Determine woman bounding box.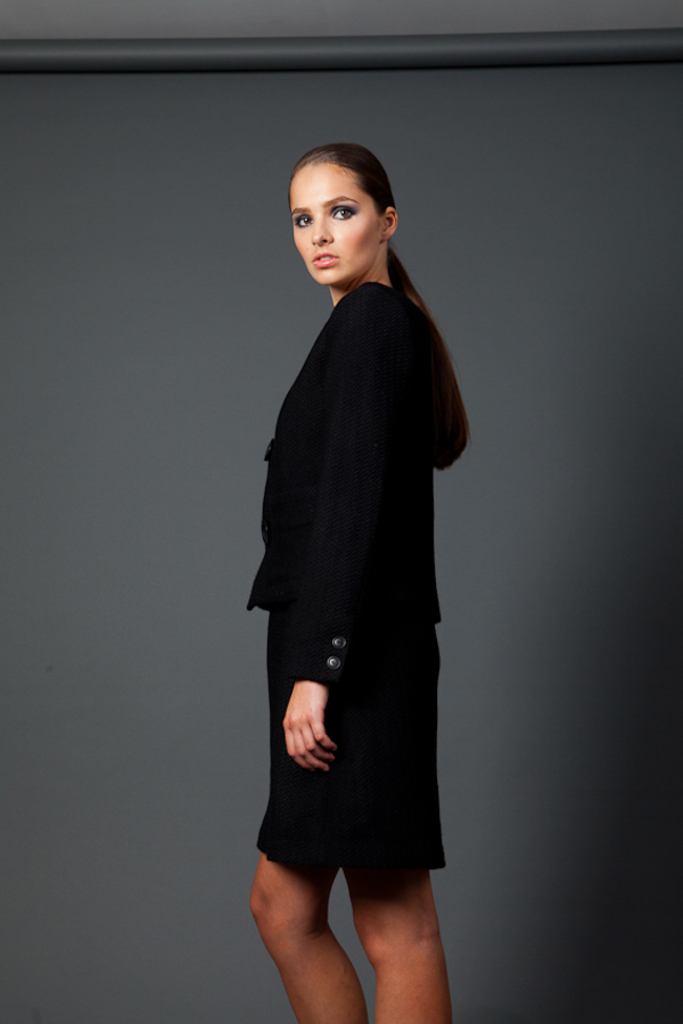
Determined: pyautogui.locateOnScreen(205, 148, 458, 1007).
